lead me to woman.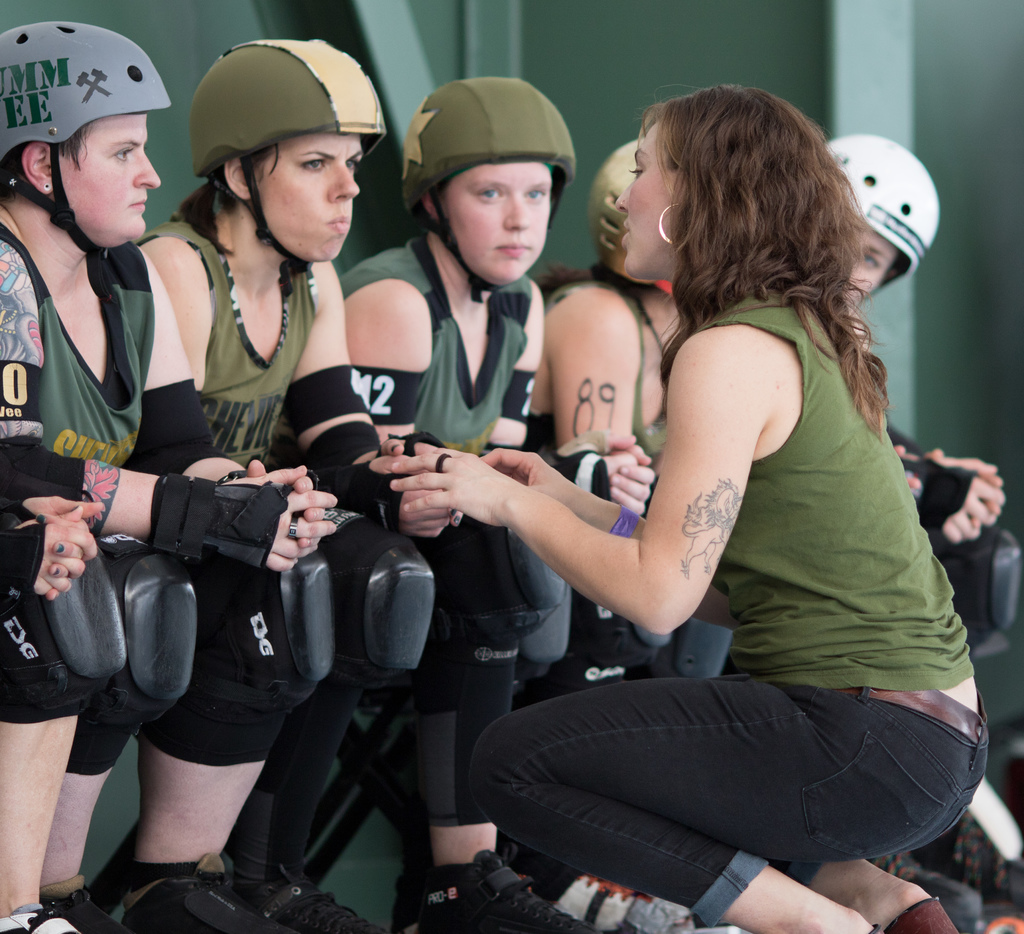
Lead to {"x1": 131, "y1": 38, "x2": 457, "y2": 933}.
